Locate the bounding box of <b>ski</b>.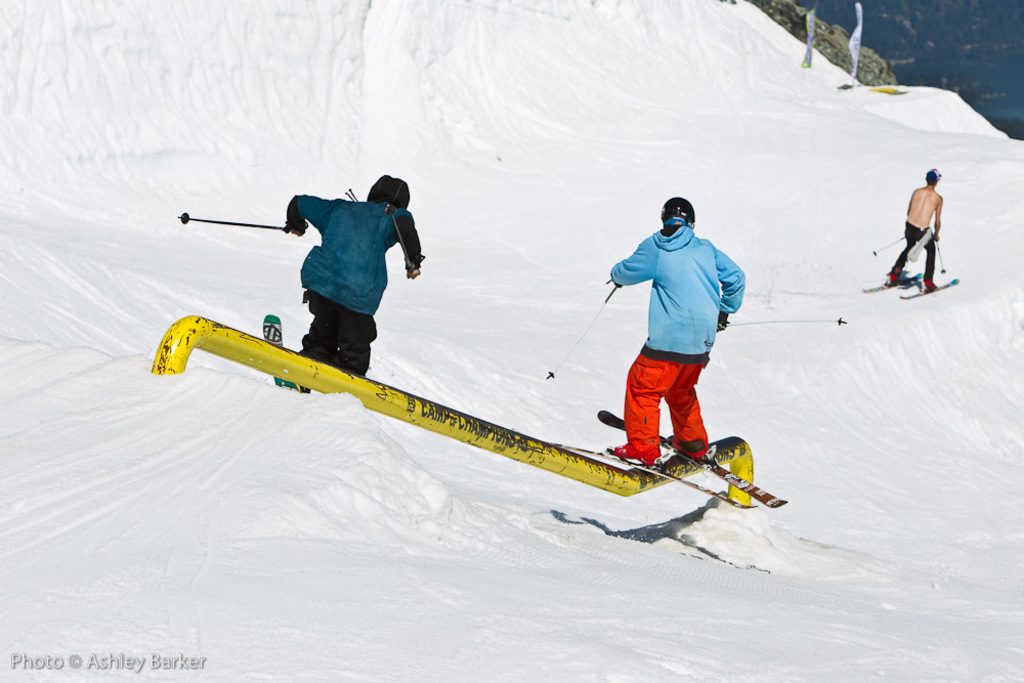
Bounding box: {"x1": 857, "y1": 266, "x2": 929, "y2": 293}.
